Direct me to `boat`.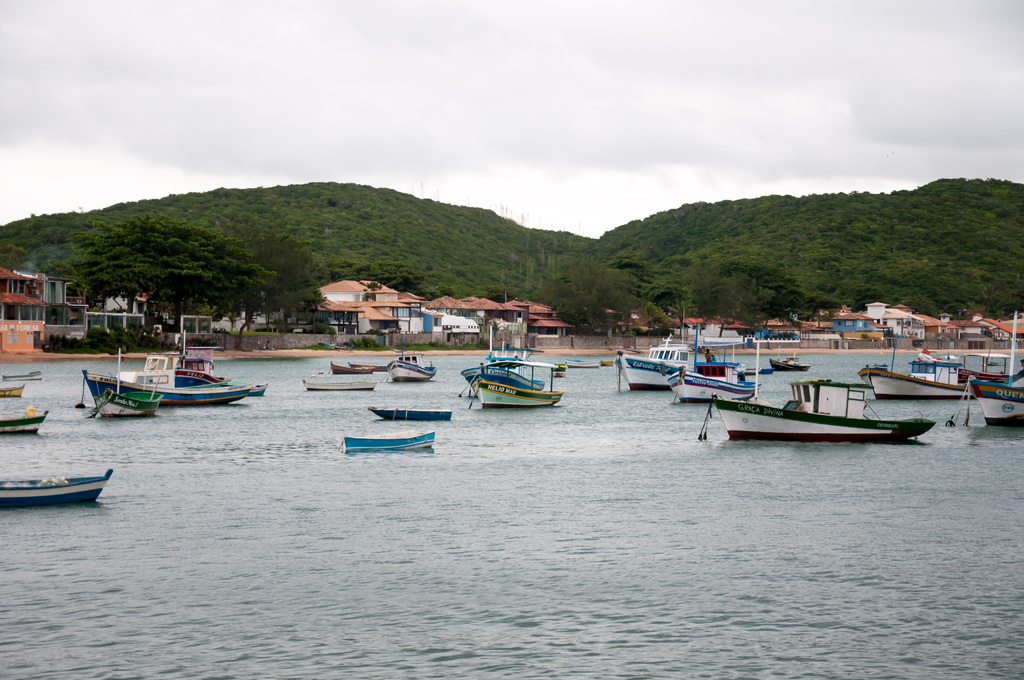
Direction: [x1=0, y1=409, x2=46, y2=435].
